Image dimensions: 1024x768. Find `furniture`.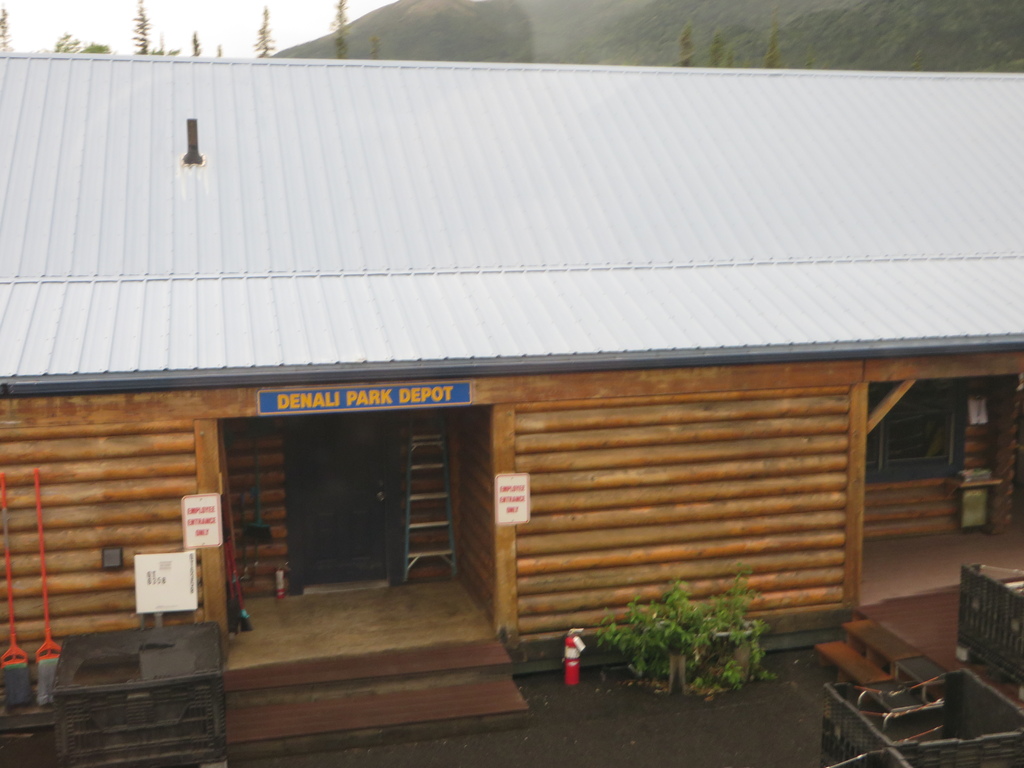
[left=947, top=478, right=1003, bottom=494].
